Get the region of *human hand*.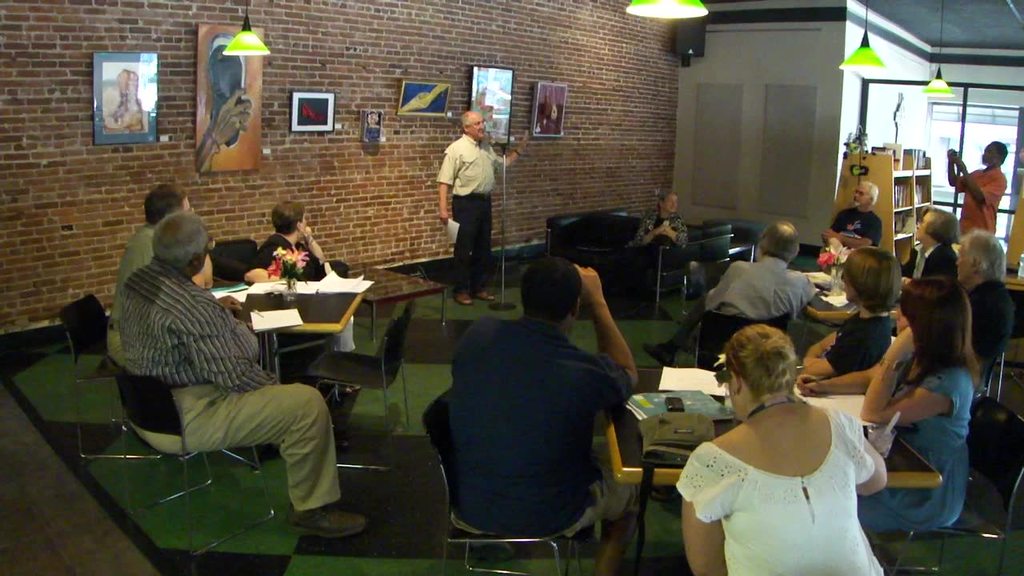
<bbox>517, 126, 531, 151</bbox>.
